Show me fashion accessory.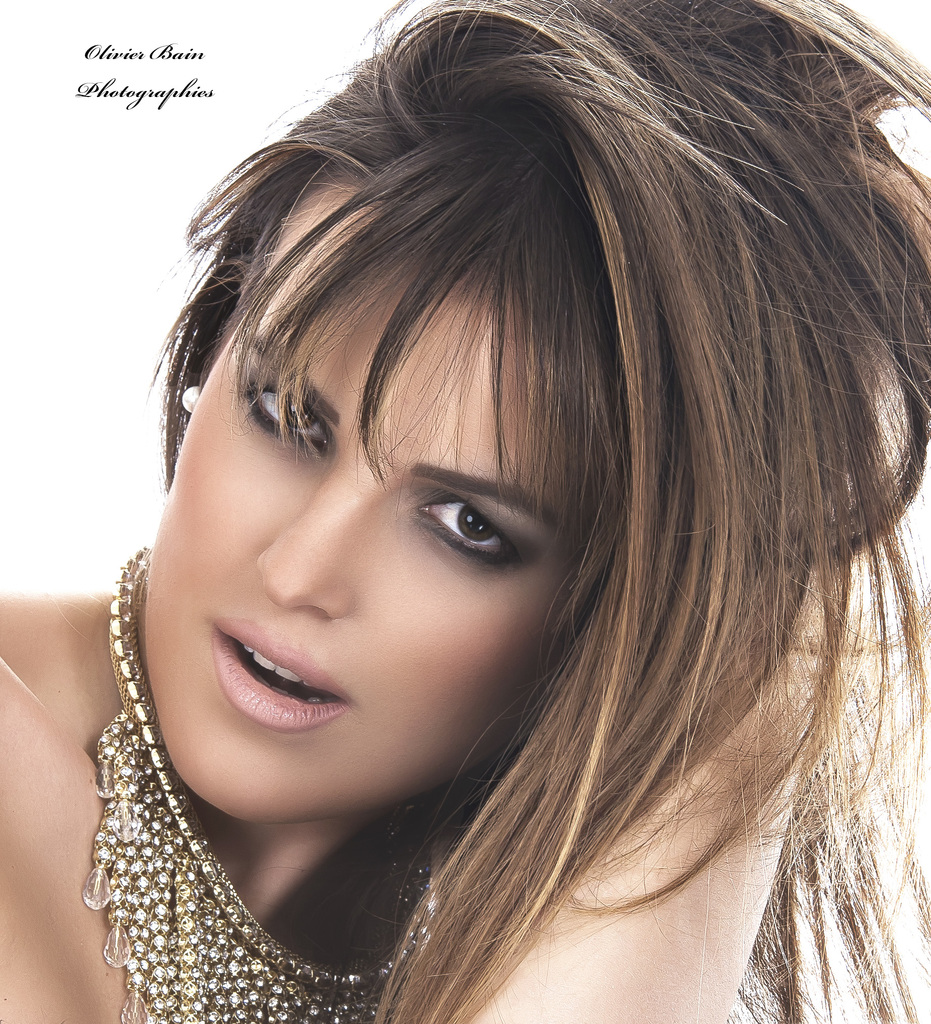
fashion accessory is here: [left=81, top=548, right=433, bottom=1023].
